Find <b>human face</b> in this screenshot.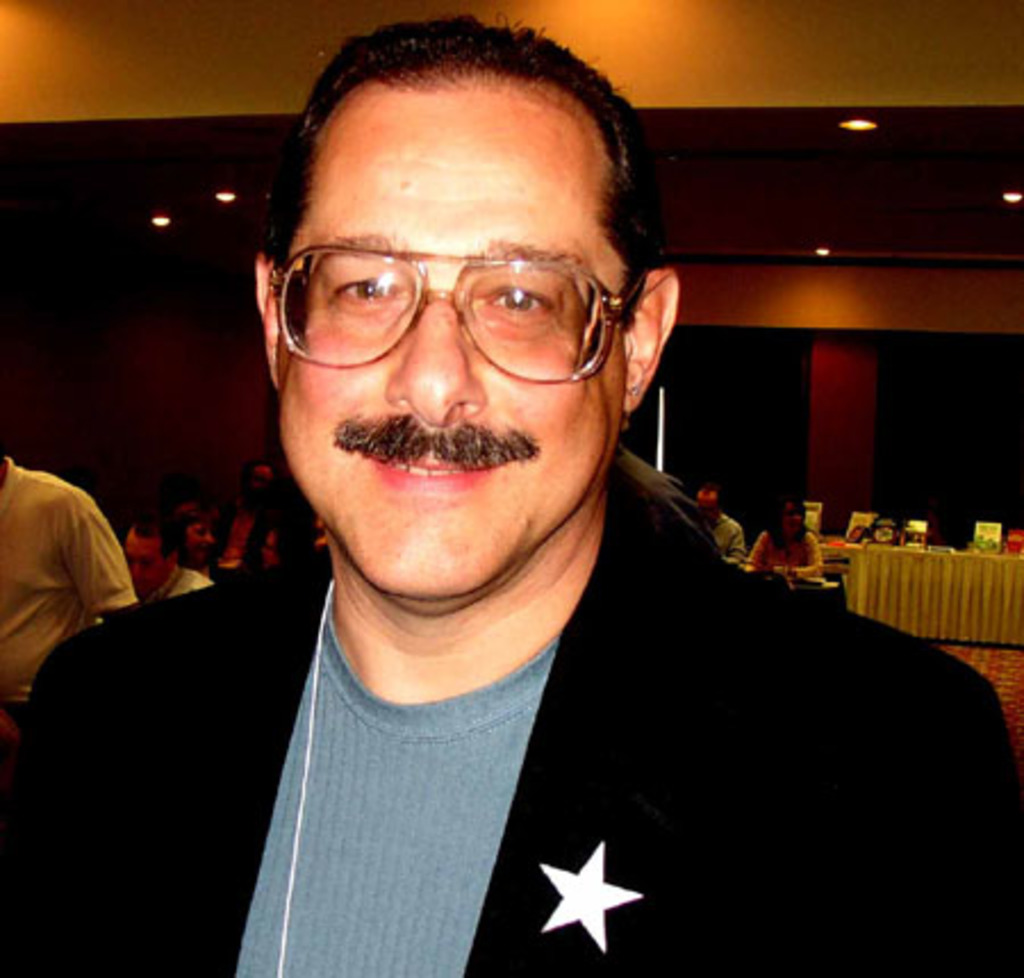
The bounding box for <b>human face</b> is [269, 82, 628, 614].
